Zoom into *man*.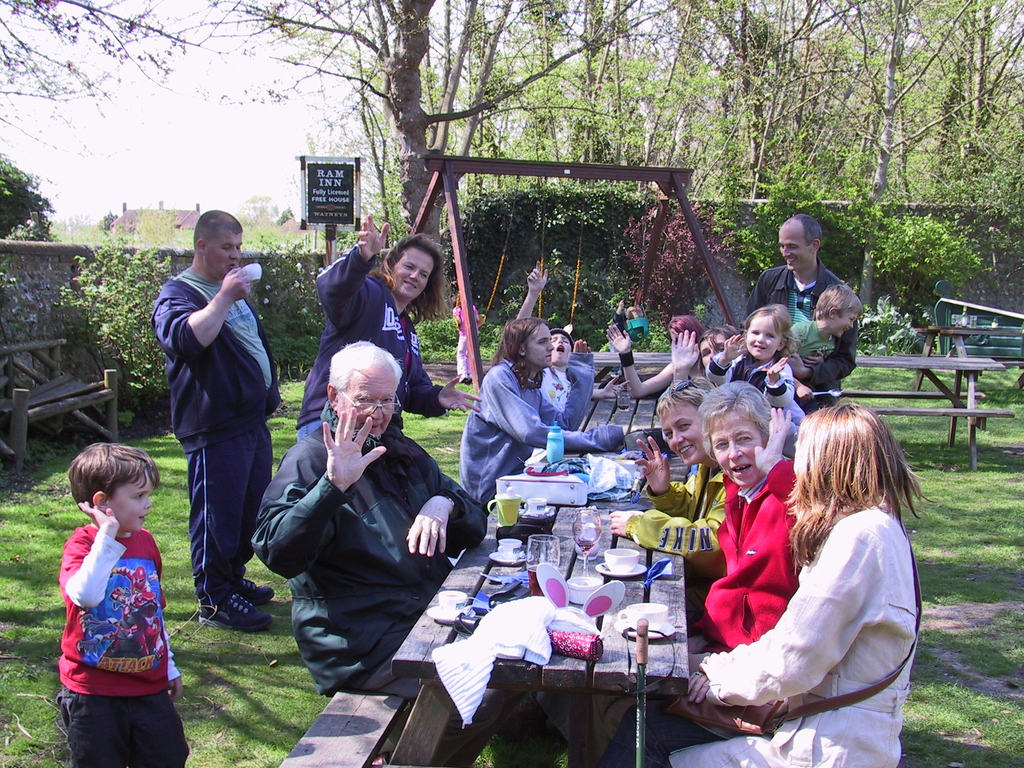
Zoom target: [x1=518, y1=258, x2=628, y2=415].
